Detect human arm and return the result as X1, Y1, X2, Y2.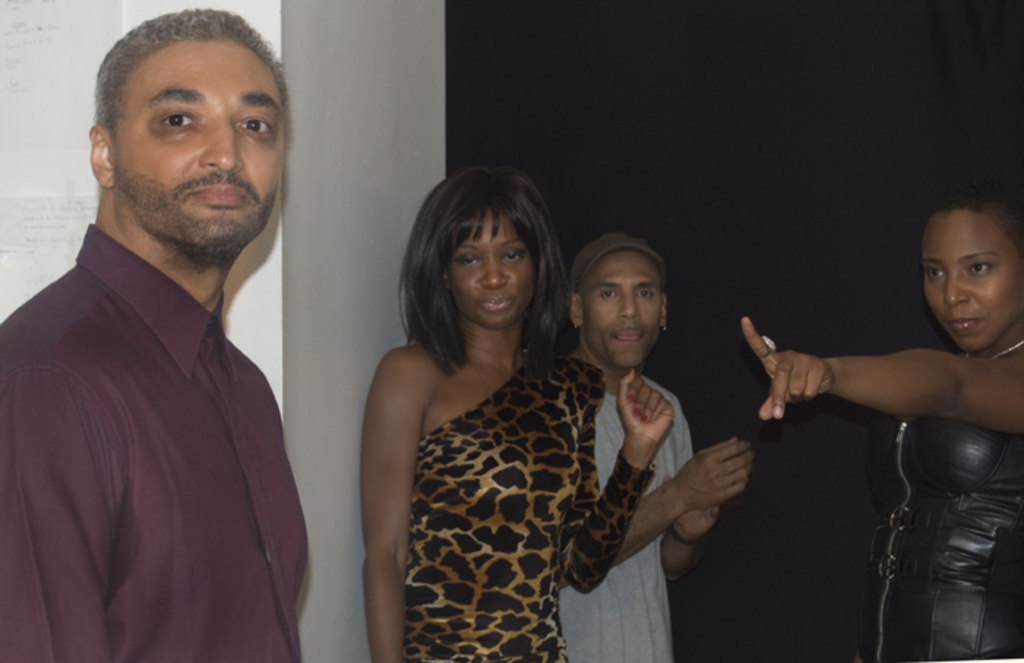
768, 328, 992, 454.
